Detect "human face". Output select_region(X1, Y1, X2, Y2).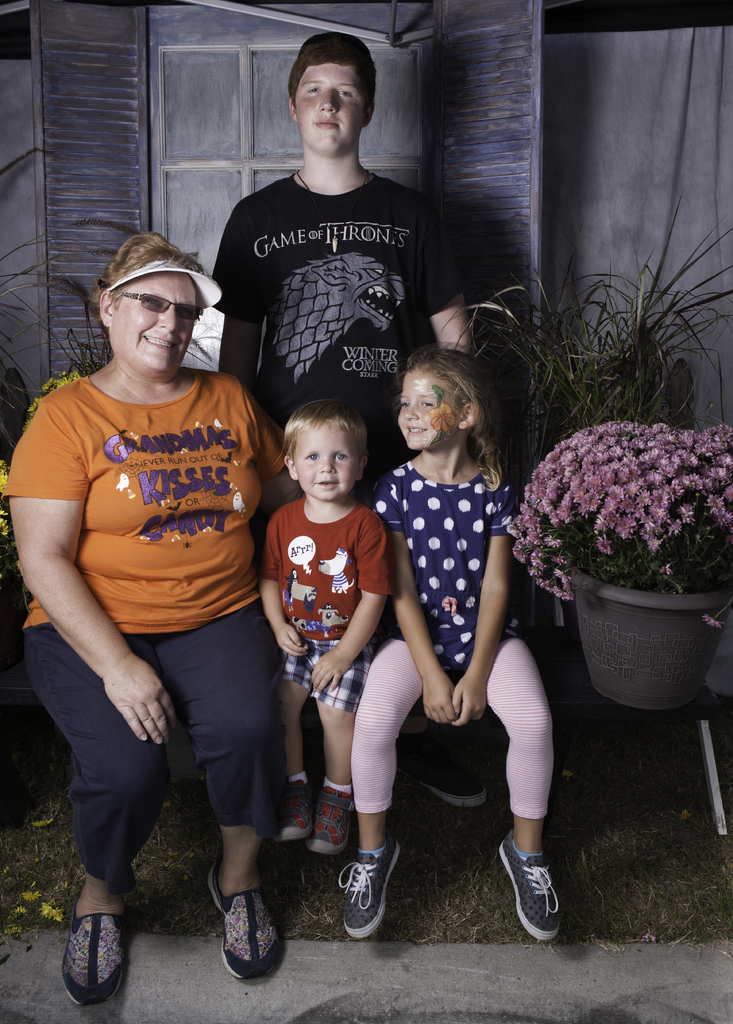
select_region(296, 61, 367, 154).
